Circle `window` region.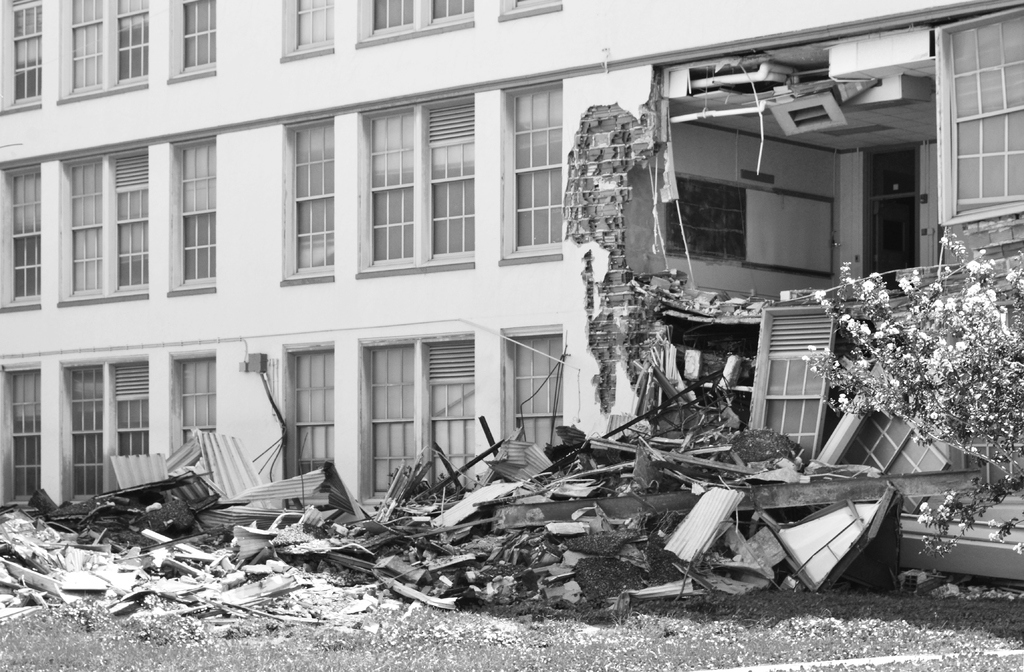
Region: [x1=428, y1=338, x2=479, y2=497].
